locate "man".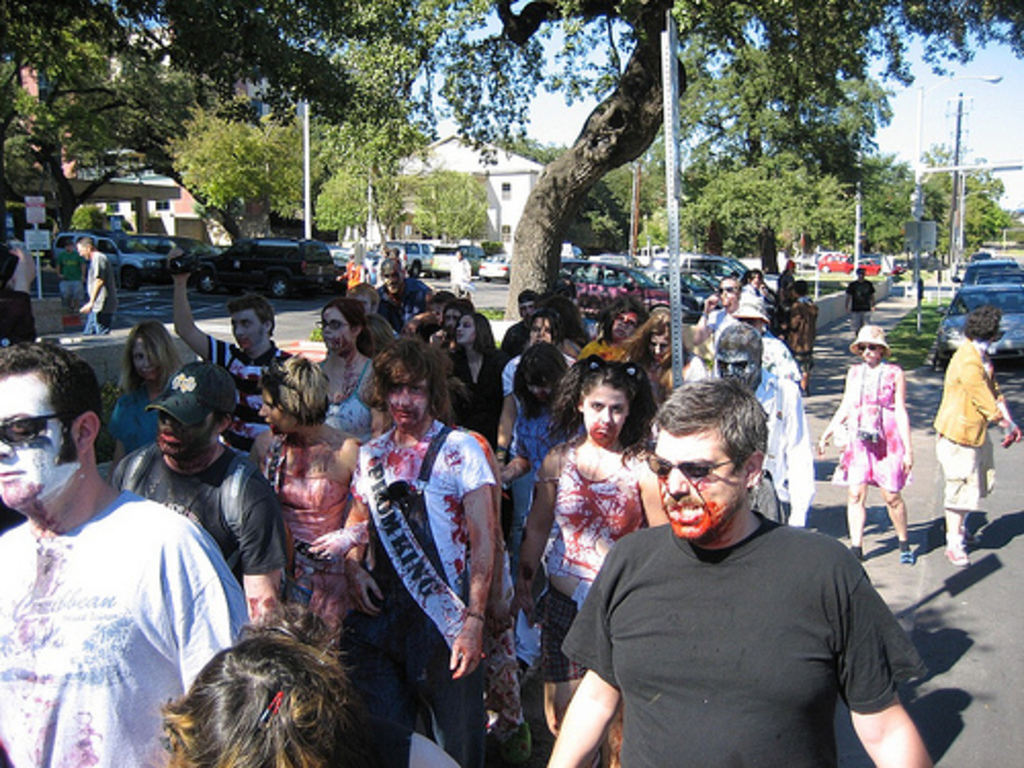
Bounding box: box=[719, 291, 803, 528].
